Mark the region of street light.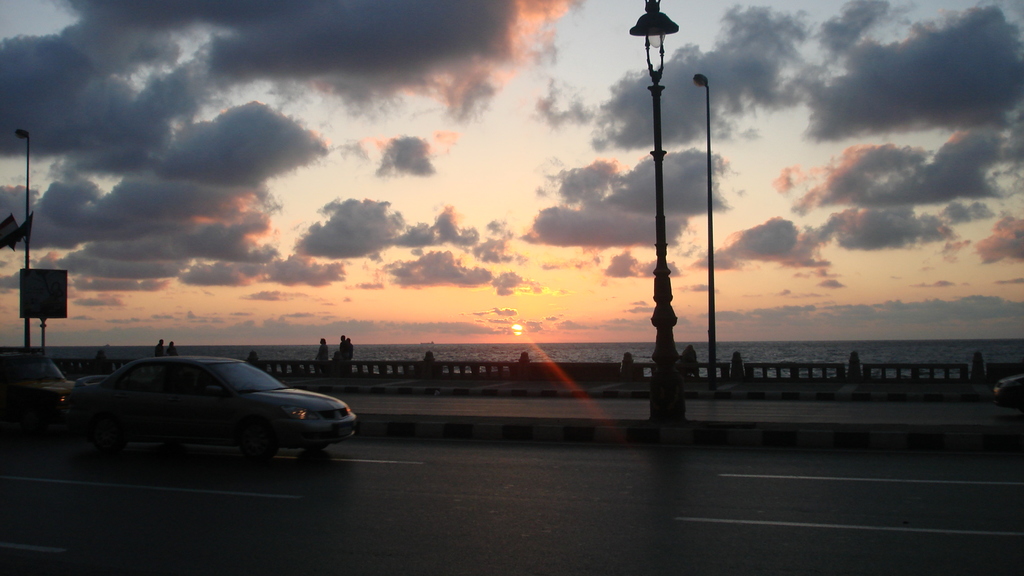
Region: <region>6, 122, 41, 354</region>.
